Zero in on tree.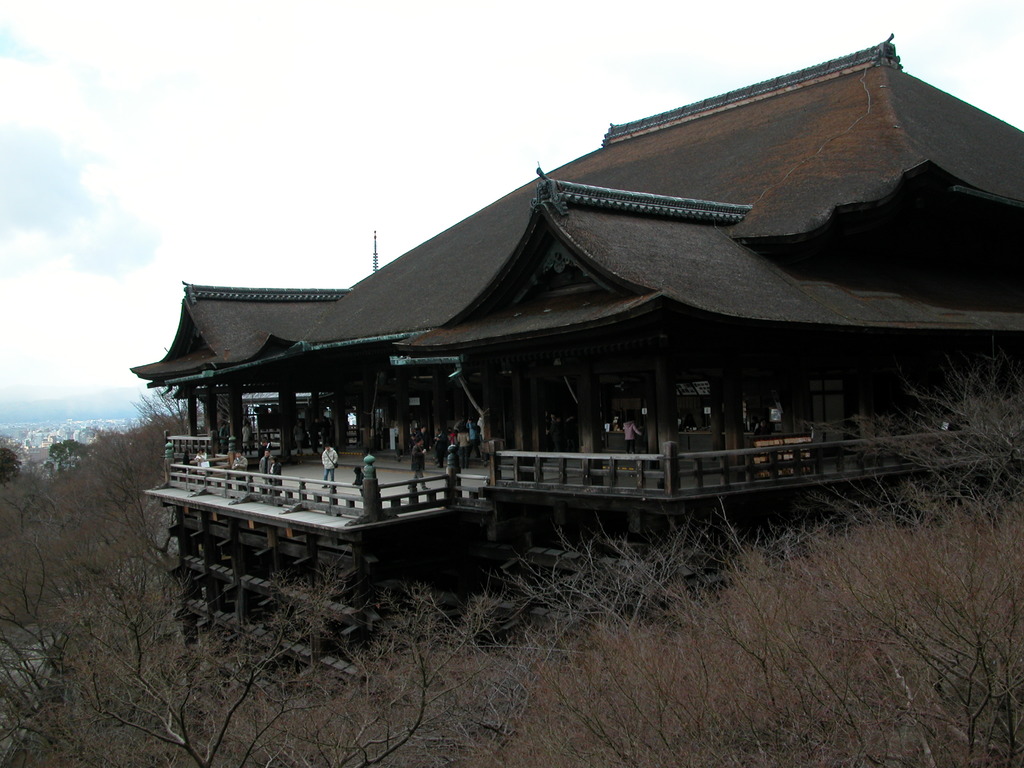
Zeroed in: bbox(0, 422, 174, 767).
